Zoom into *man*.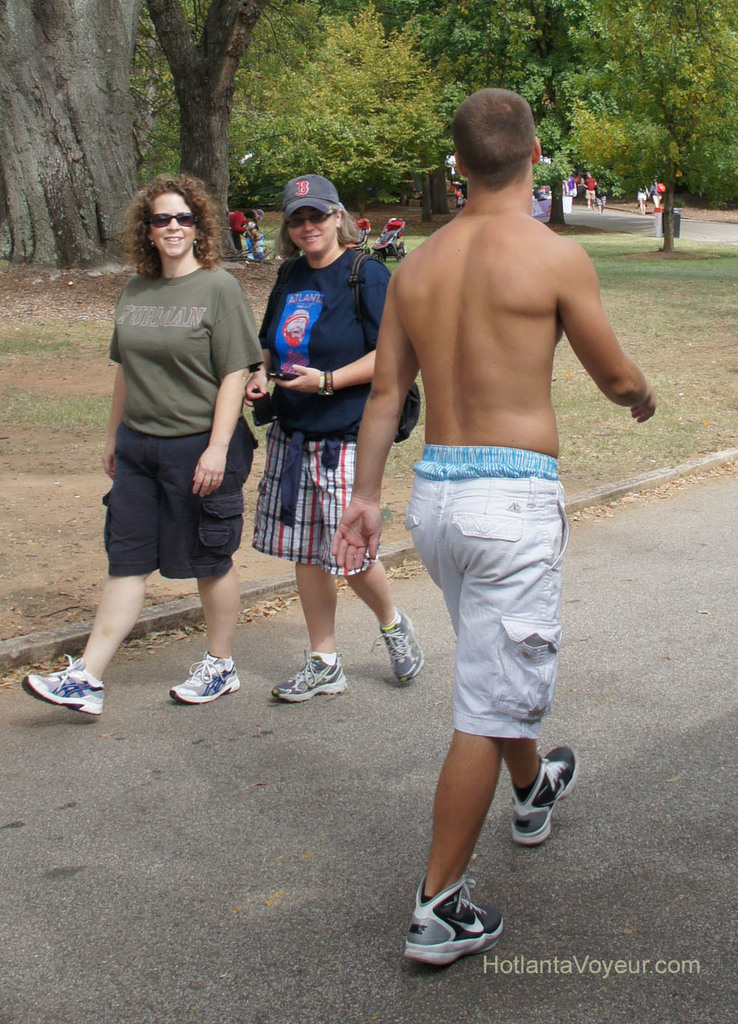
Zoom target: box=[353, 91, 632, 965].
